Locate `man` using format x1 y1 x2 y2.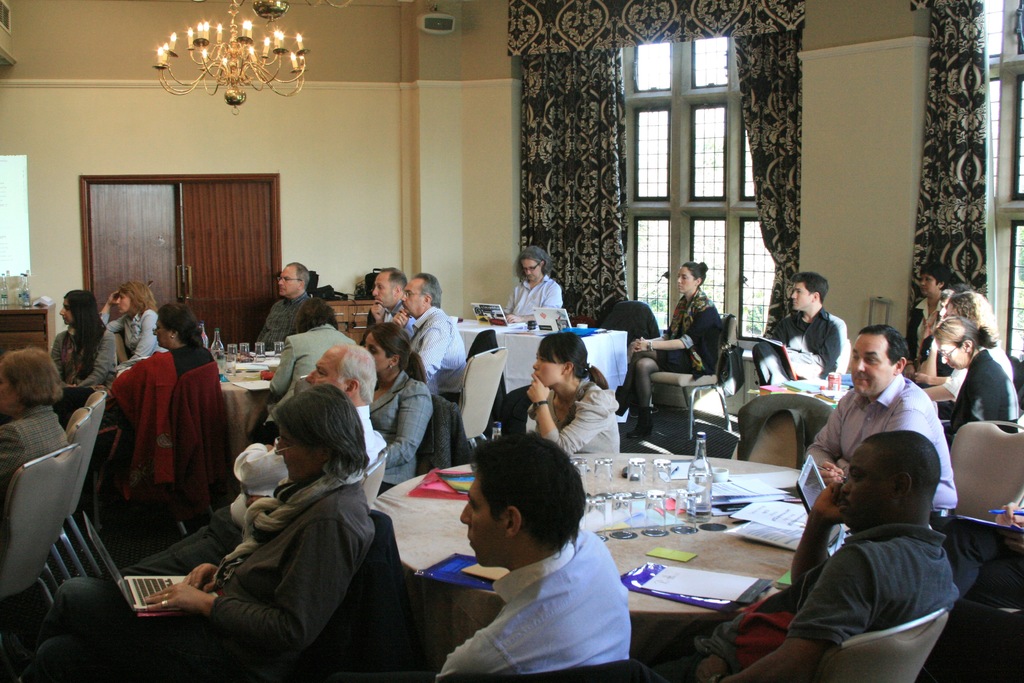
13 381 372 682.
